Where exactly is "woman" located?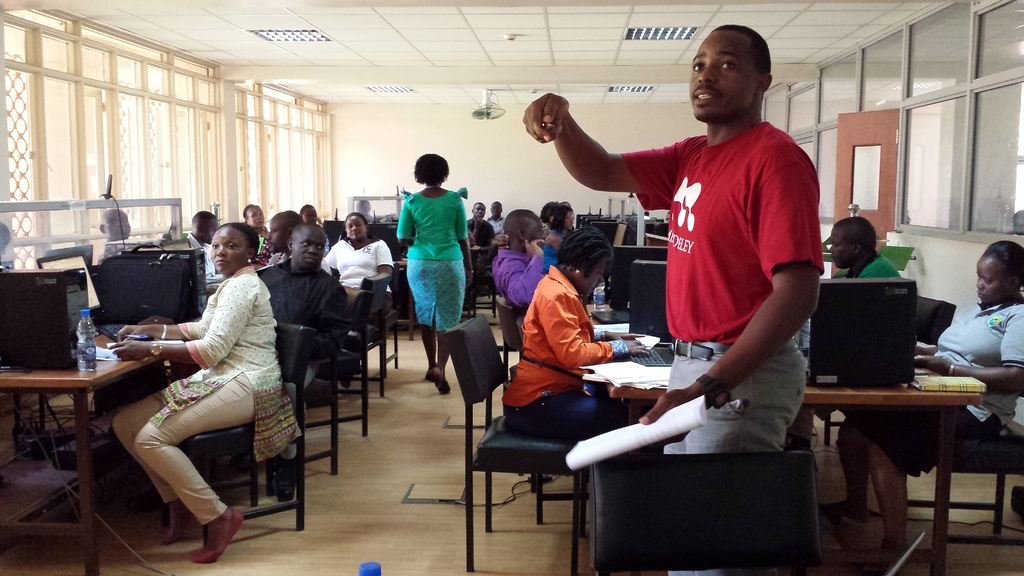
Its bounding box is 493, 225, 655, 438.
